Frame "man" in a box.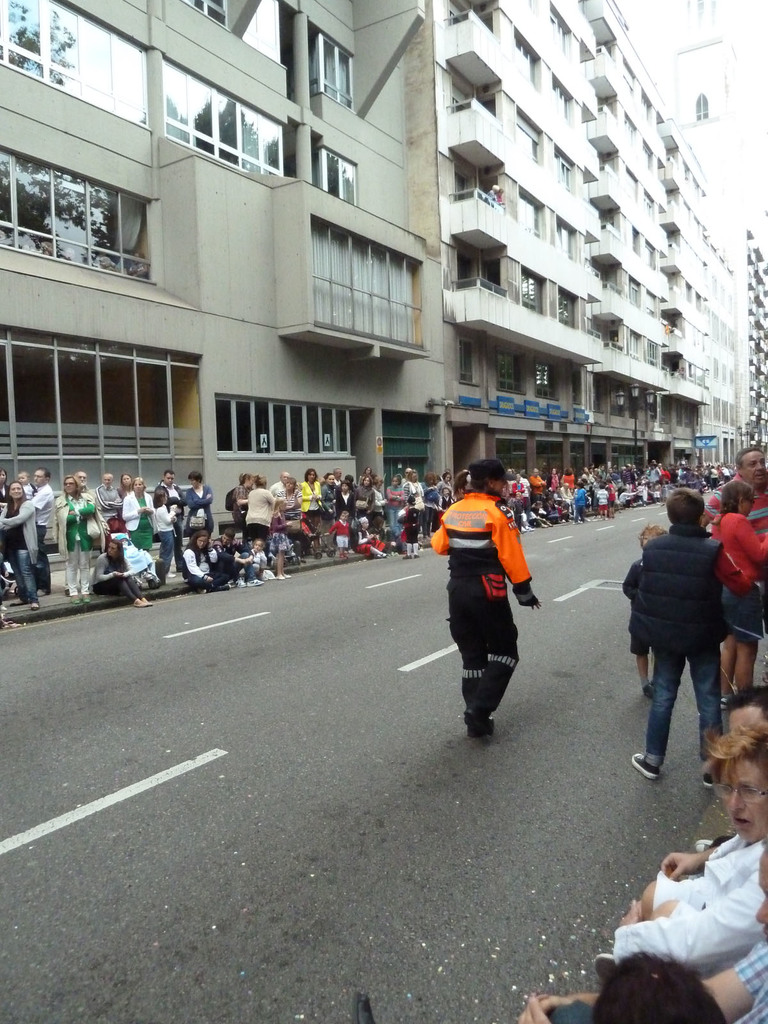
75,470,91,500.
